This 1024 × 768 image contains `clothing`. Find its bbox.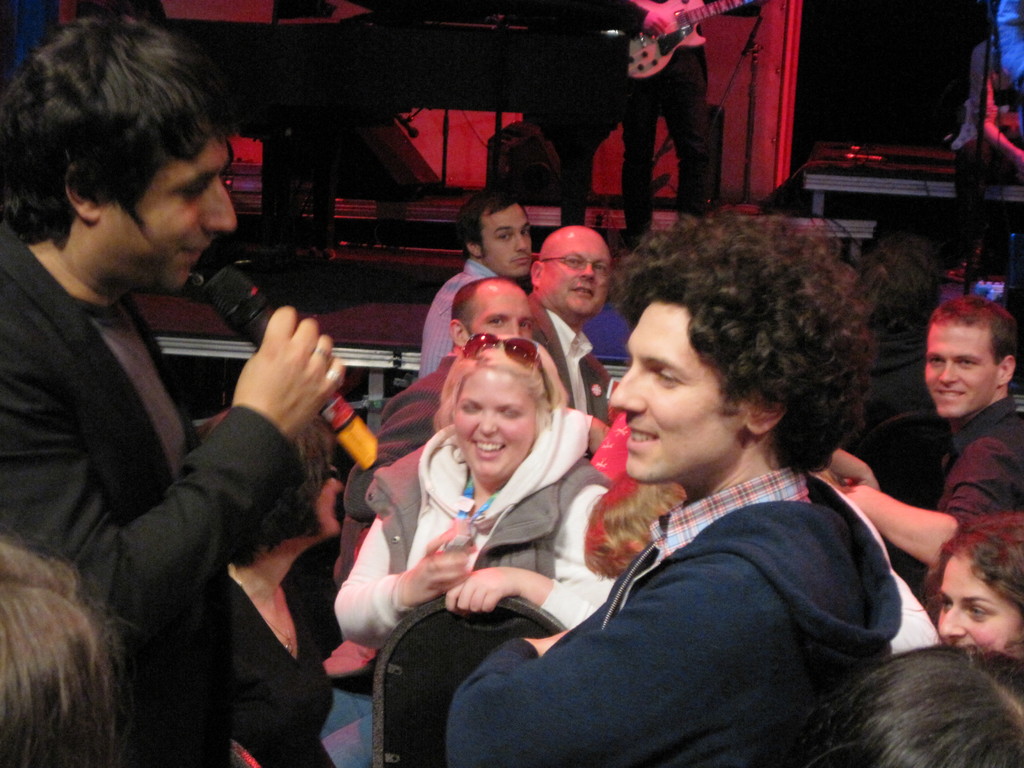
pyautogui.locateOnScreen(8, 151, 317, 767).
